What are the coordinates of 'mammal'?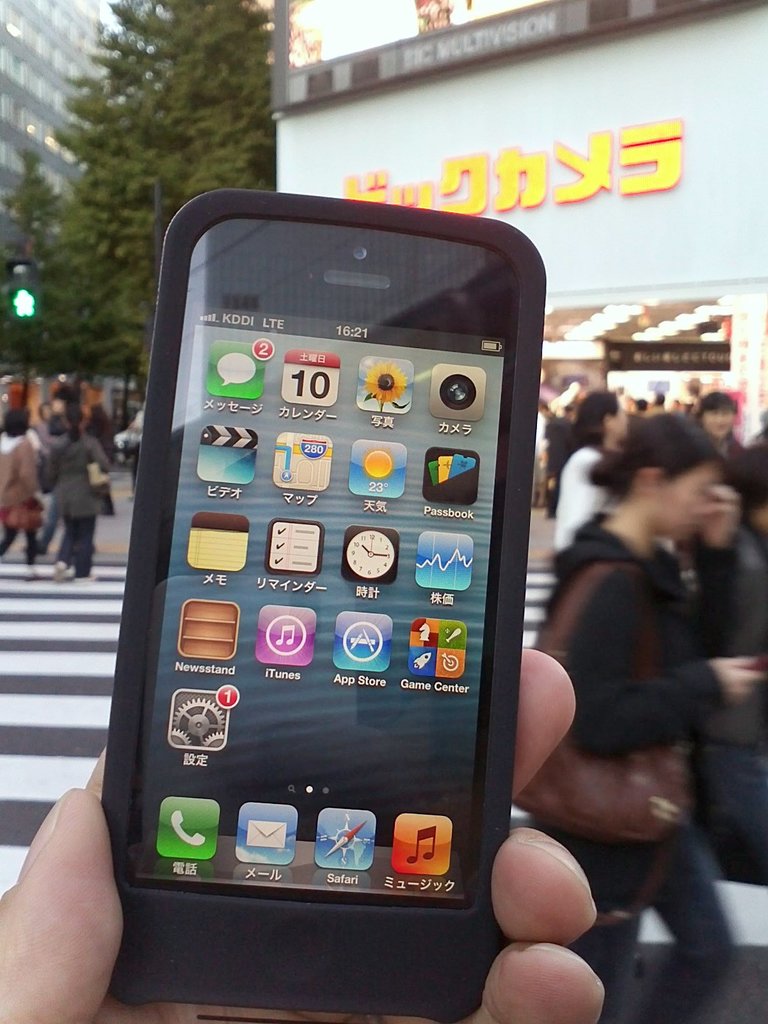
bbox(681, 431, 767, 884).
